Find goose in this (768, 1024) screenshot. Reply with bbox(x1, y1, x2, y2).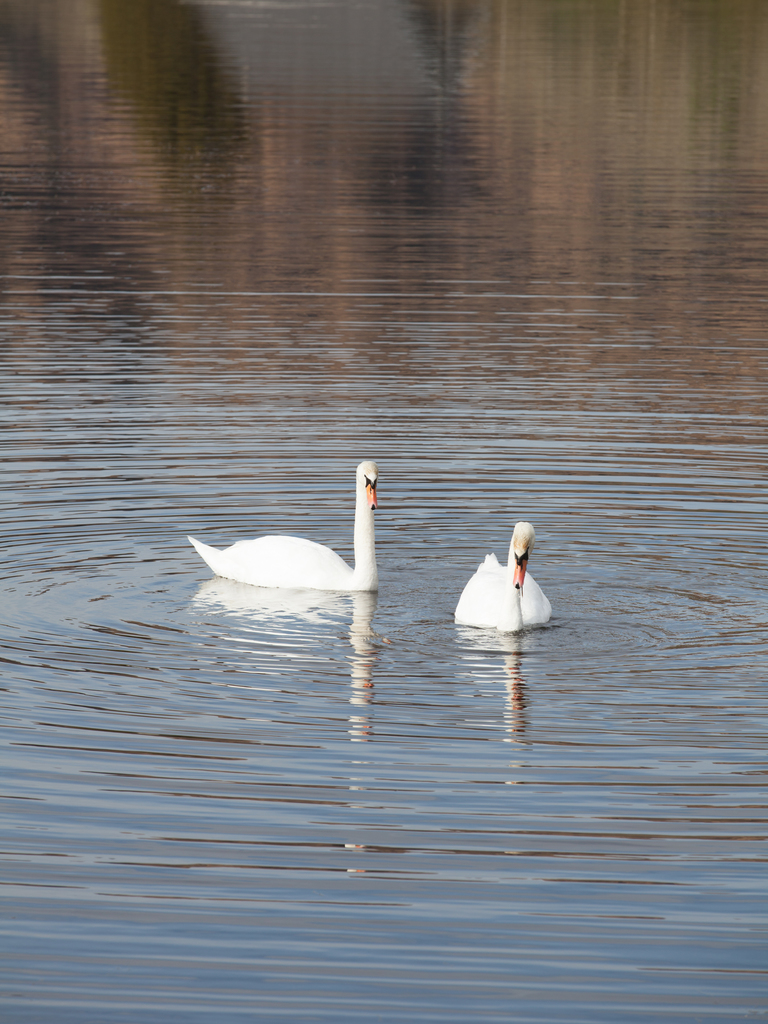
bbox(458, 516, 546, 632).
